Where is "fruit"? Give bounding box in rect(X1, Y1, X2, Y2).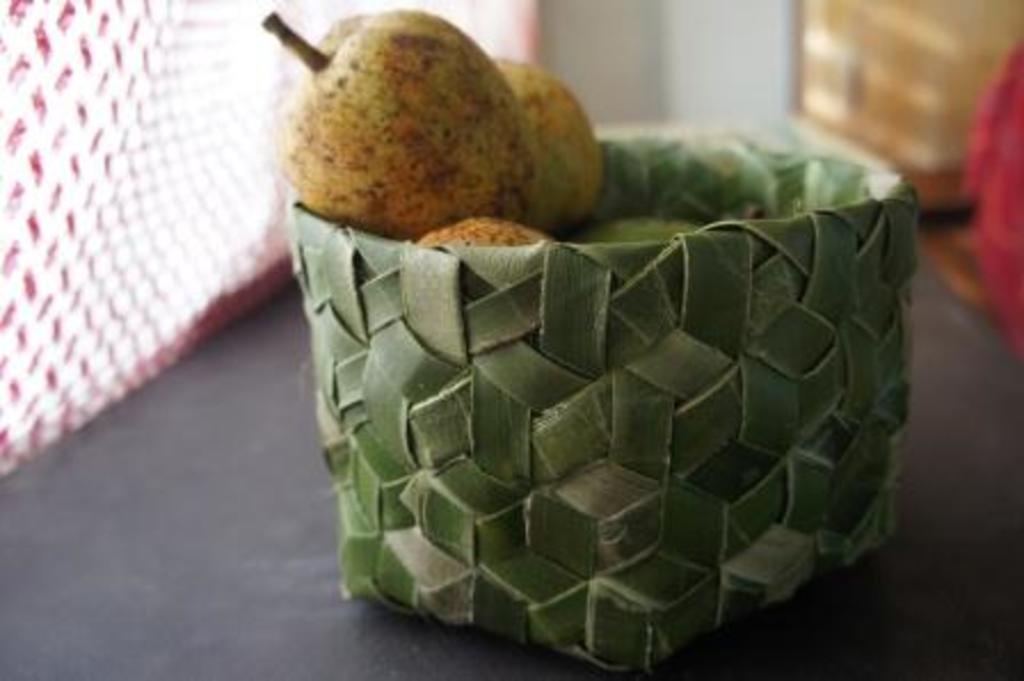
rect(423, 213, 562, 249).
